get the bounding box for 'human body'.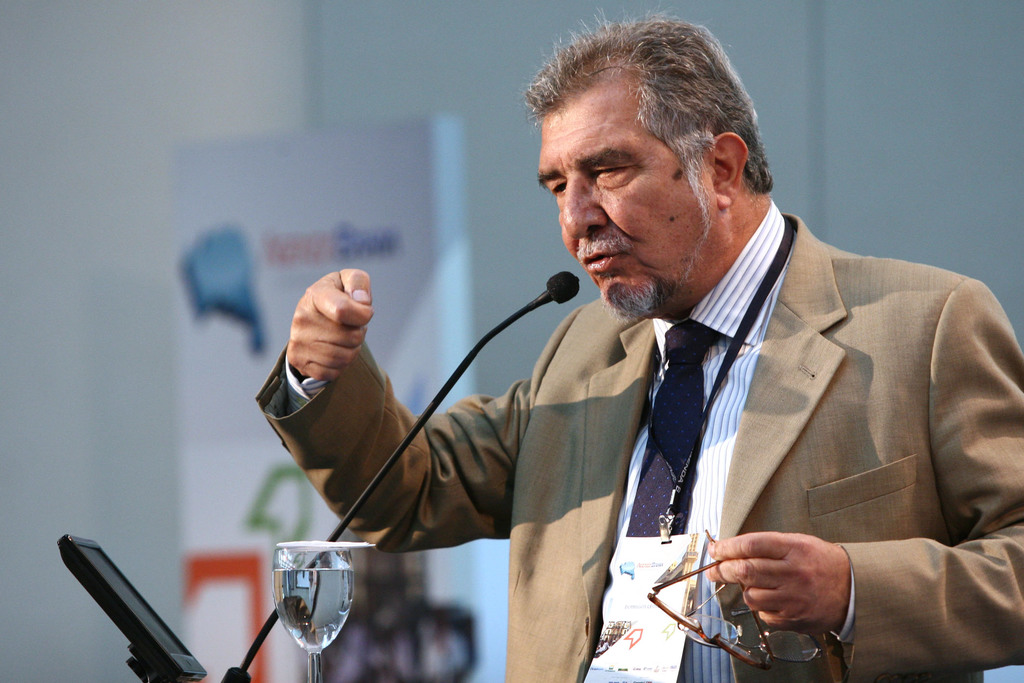
257, 24, 1016, 682.
